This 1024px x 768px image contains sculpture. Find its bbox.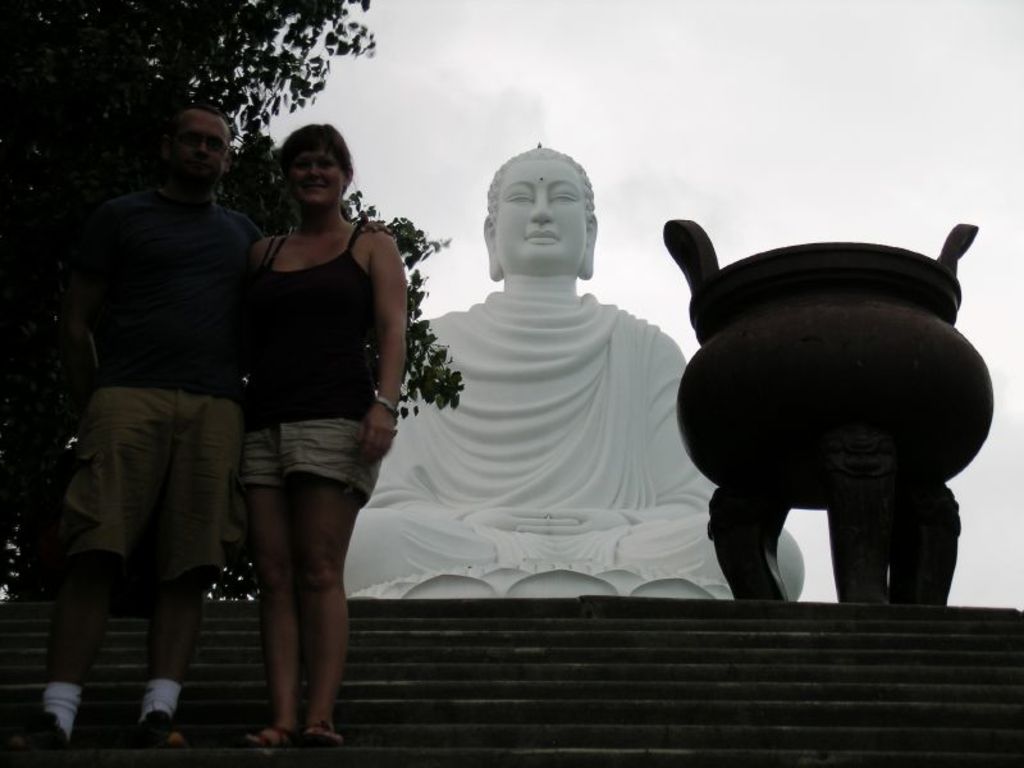
{"left": 339, "top": 133, "right": 795, "bottom": 668}.
